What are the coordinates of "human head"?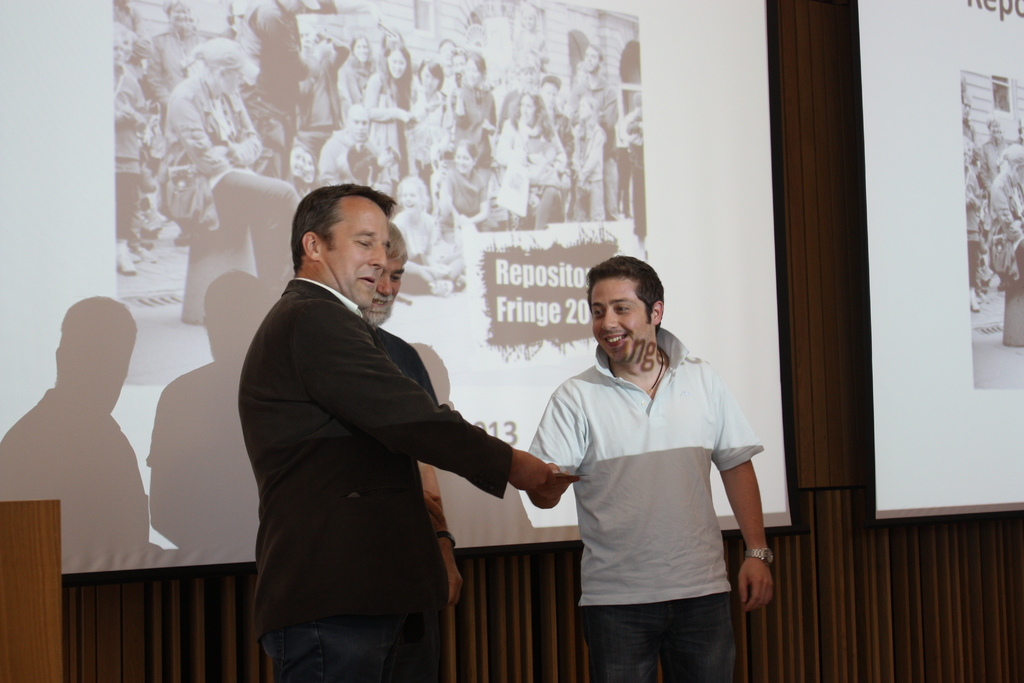
[353,38,368,64].
